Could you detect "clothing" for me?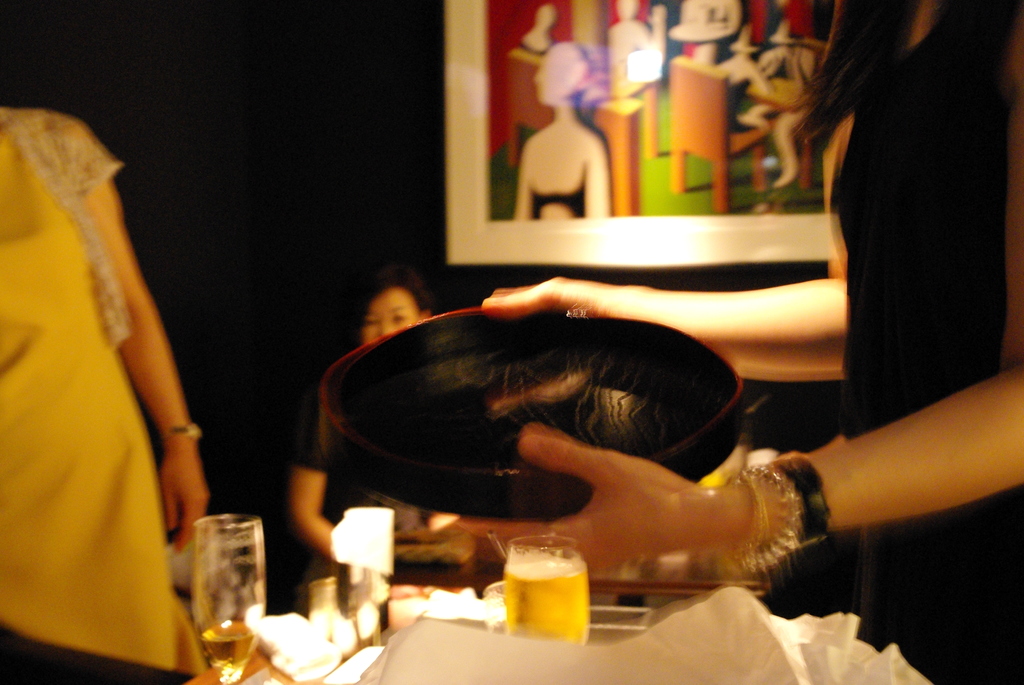
Detection result: Rect(292, 425, 362, 610).
